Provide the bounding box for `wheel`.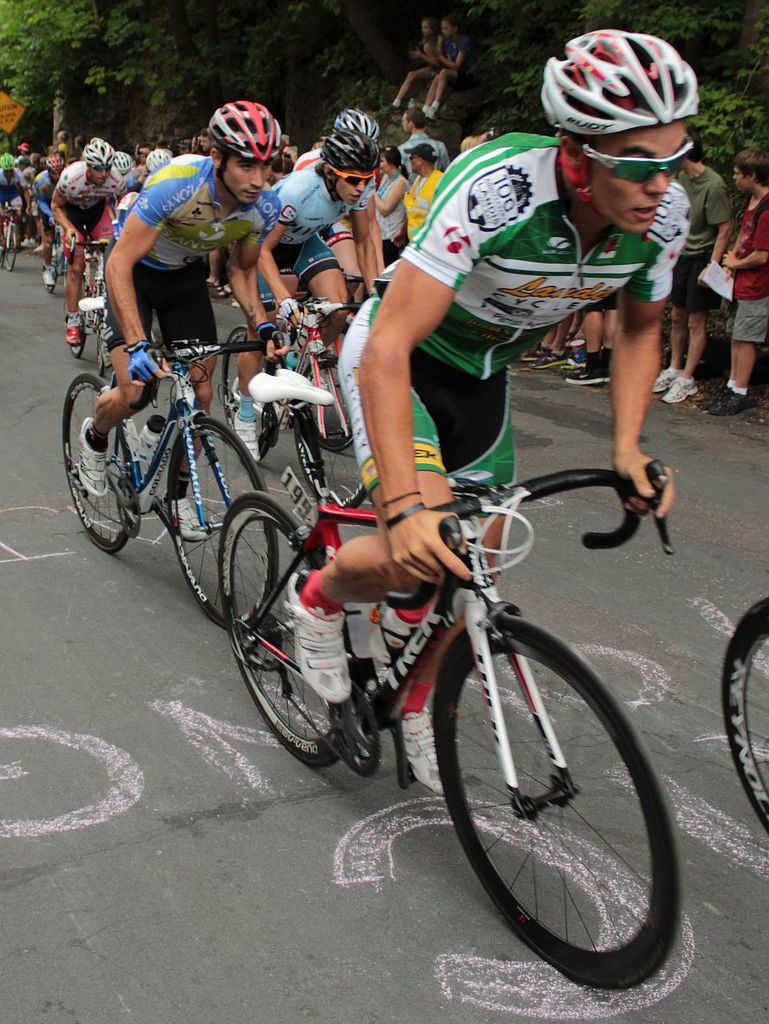
{"left": 224, "top": 326, "right": 273, "bottom": 466}.
